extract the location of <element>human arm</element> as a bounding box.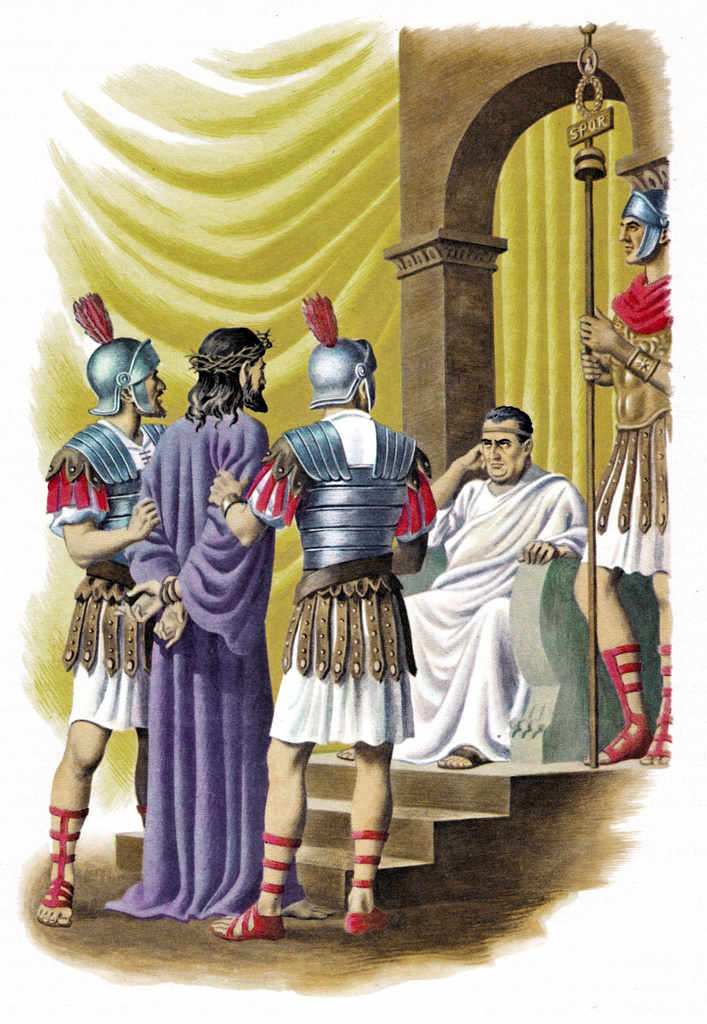
select_region(427, 438, 482, 543).
